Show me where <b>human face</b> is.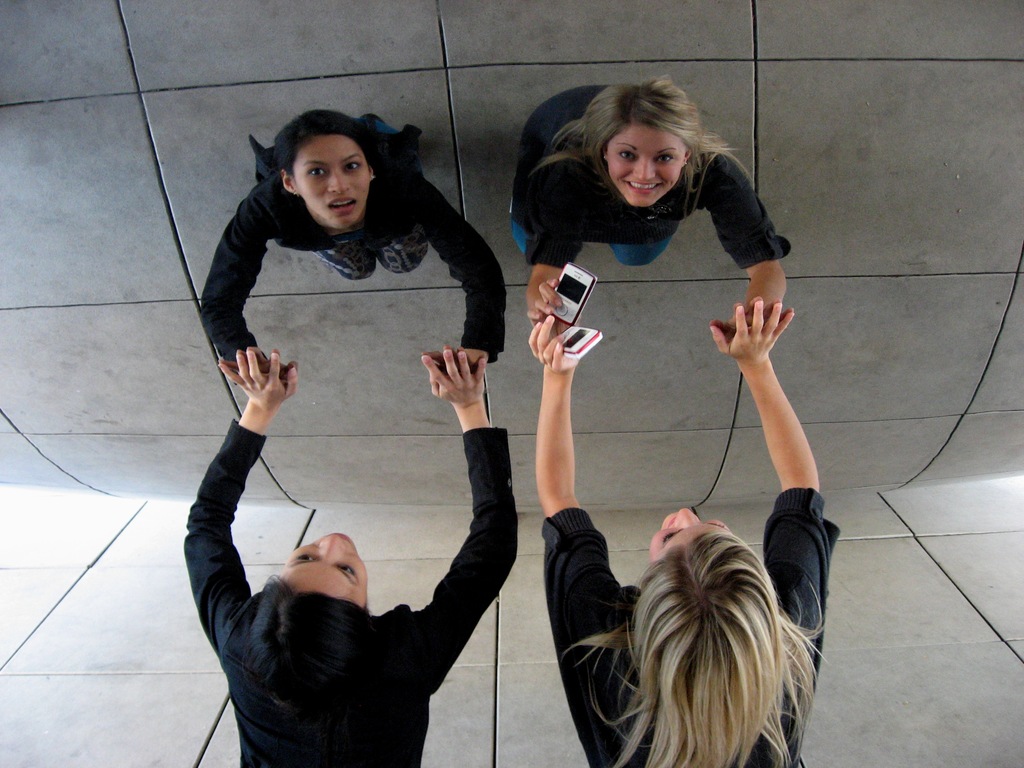
<b>human face</b> is at 652 513 732 564.
